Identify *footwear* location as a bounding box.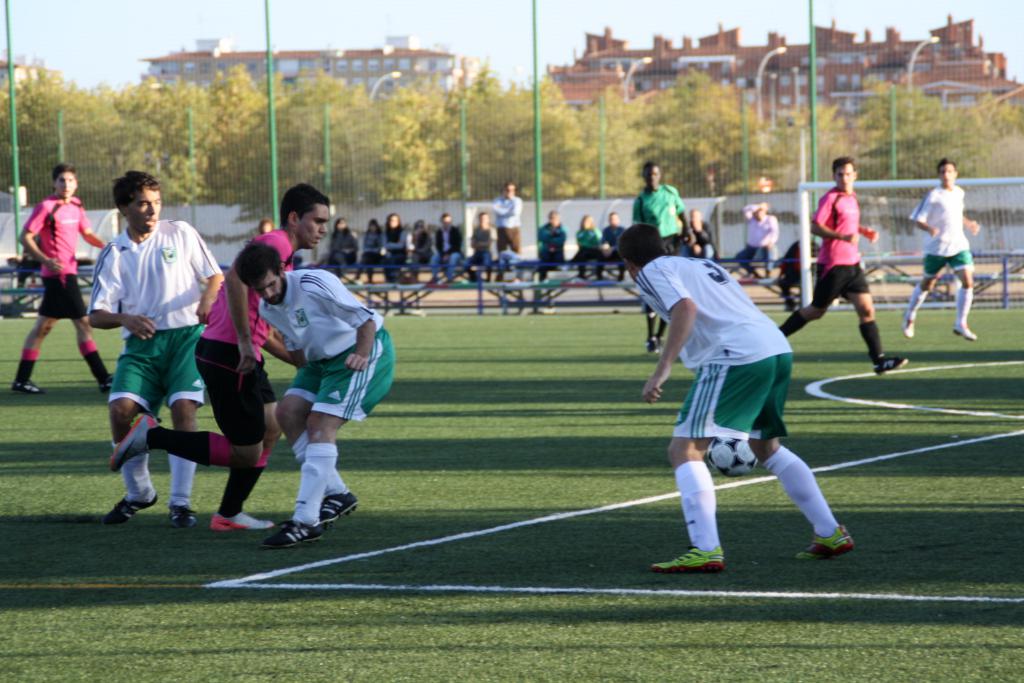
crop(648, 332, 666, 356).
